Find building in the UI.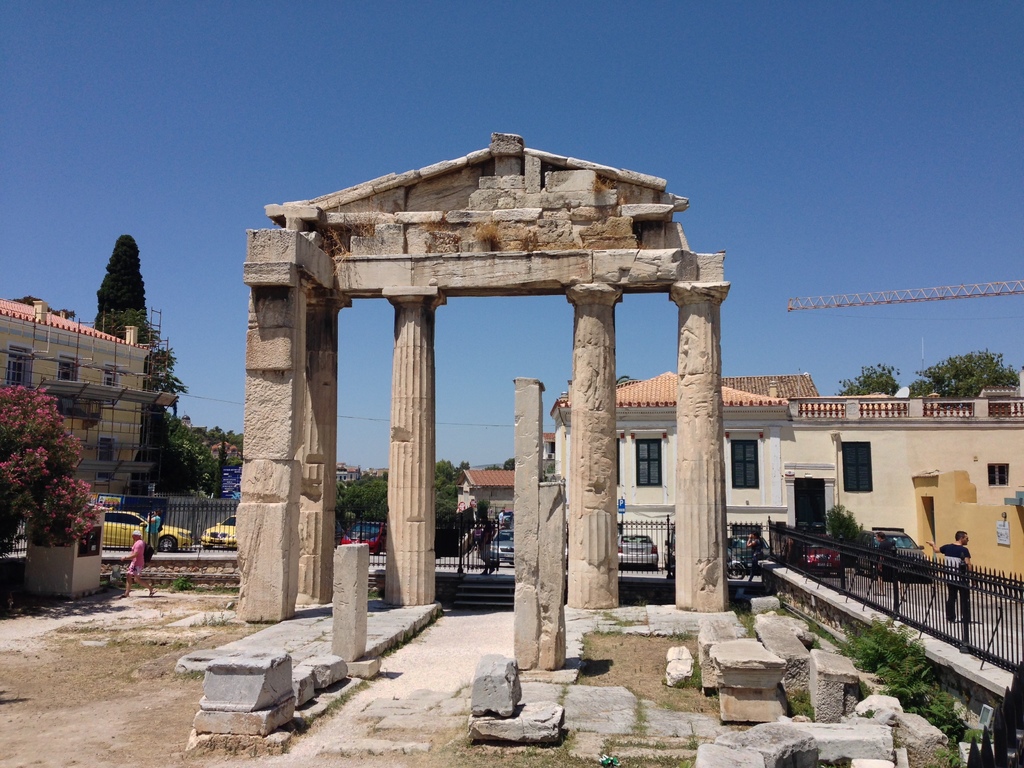
UI element at left=454, top=467, right=513, bottom=518.
